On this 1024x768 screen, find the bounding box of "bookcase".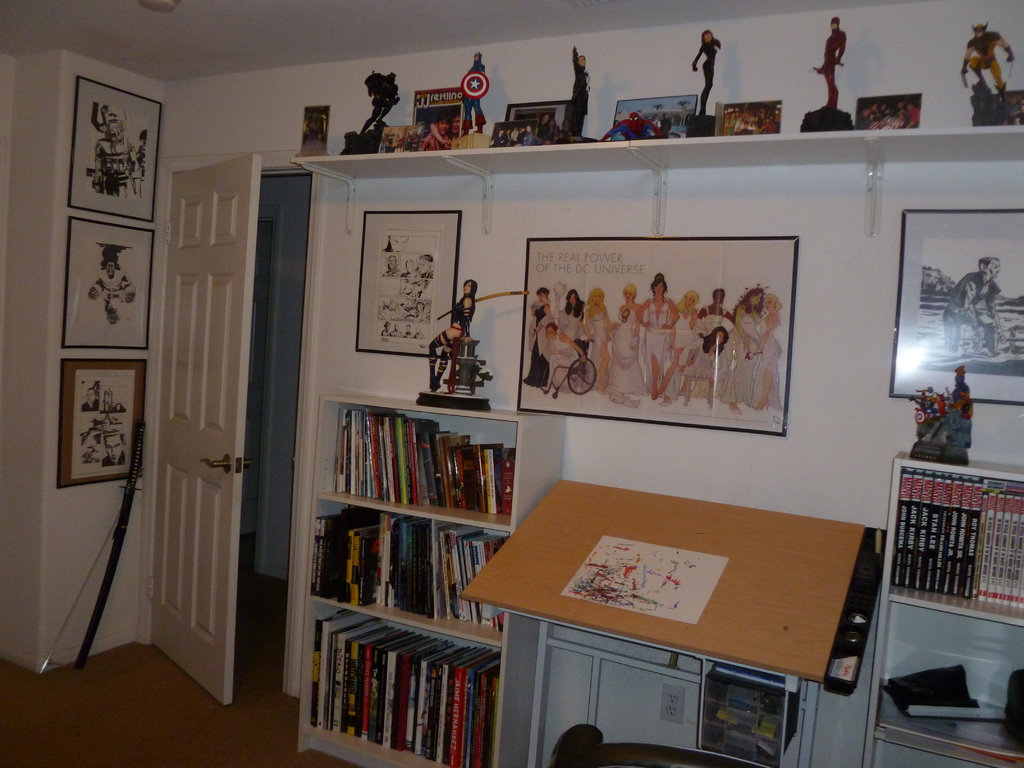
Bounding box: (299, 390, 569, 767).
